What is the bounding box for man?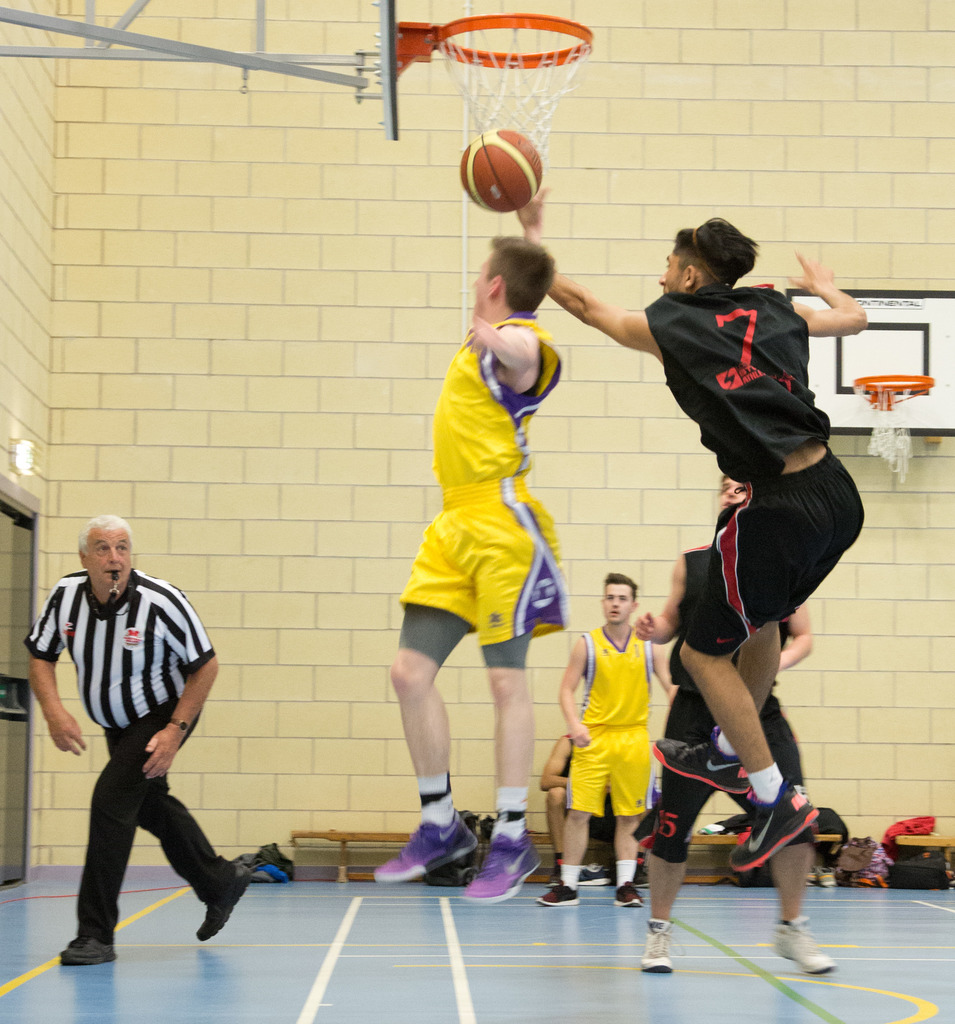
l=512, t=184, r=871, b=868.
